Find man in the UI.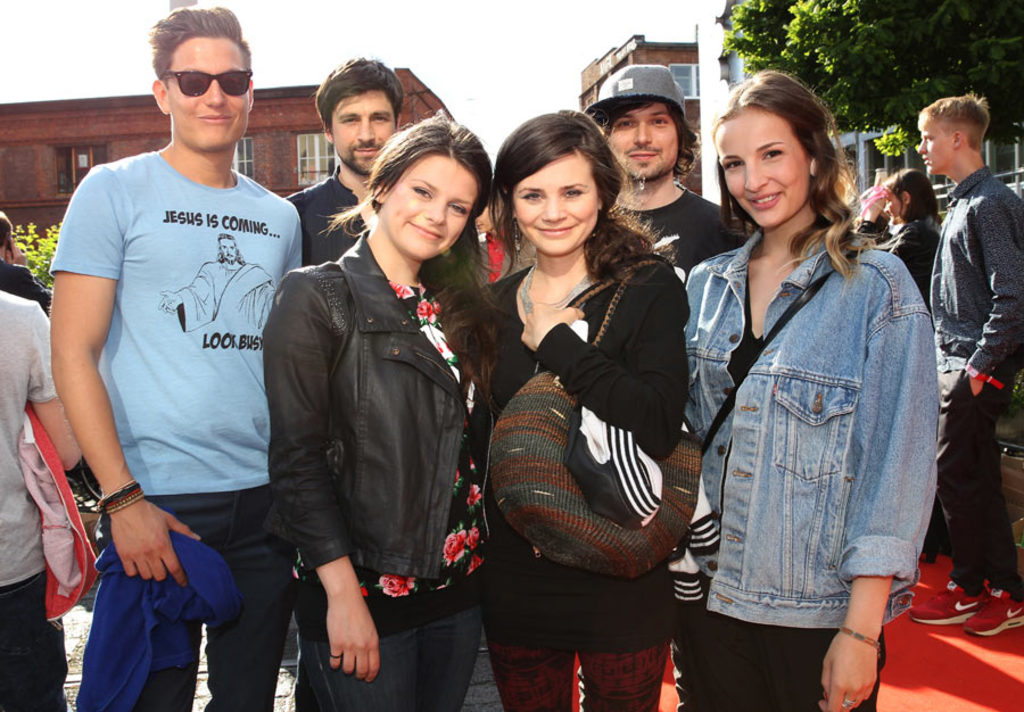
UI element at [899,93,1023,634].
